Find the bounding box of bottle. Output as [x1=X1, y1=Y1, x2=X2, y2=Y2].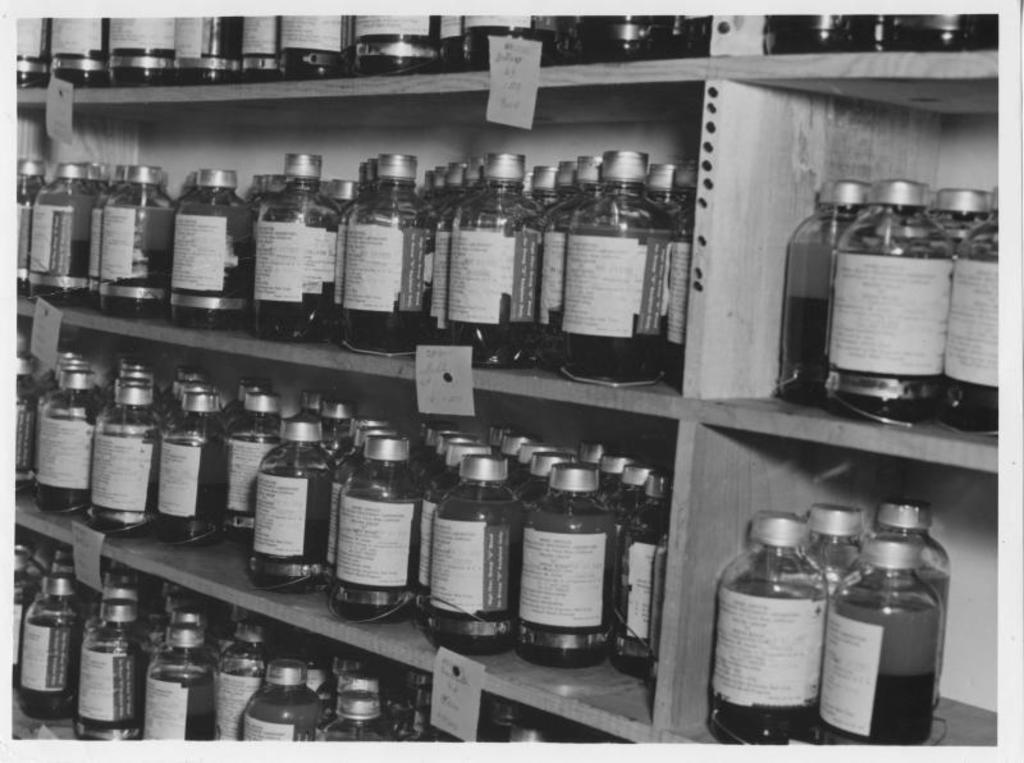
[x1=877, y1=9, x2=1001, y2=52].
